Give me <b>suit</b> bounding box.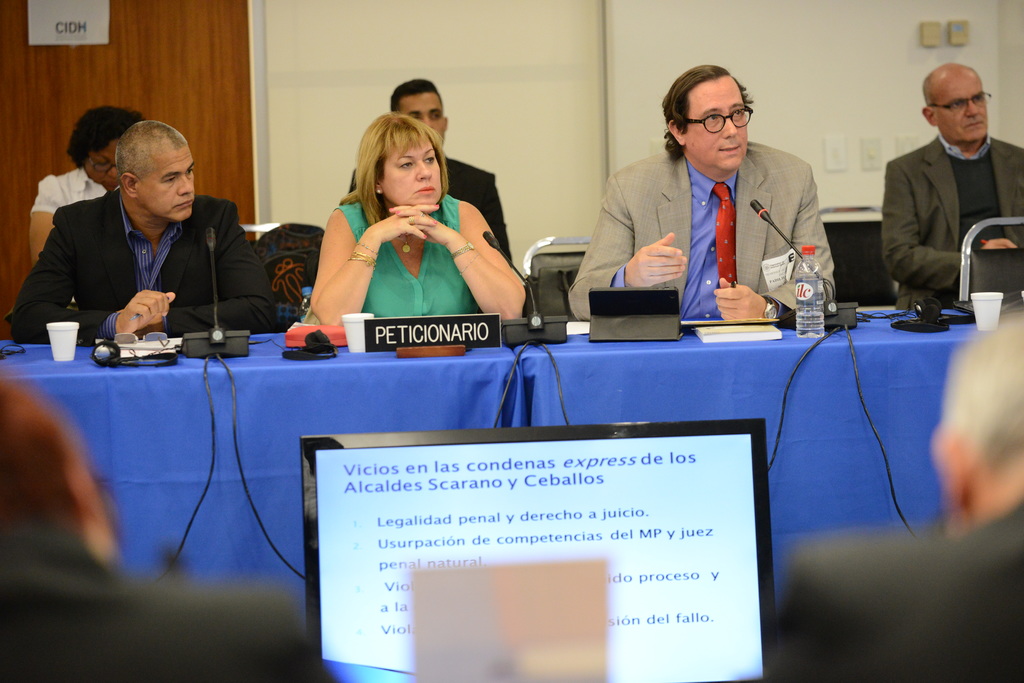
(left=348, top=157, right=515, bottom=268).
